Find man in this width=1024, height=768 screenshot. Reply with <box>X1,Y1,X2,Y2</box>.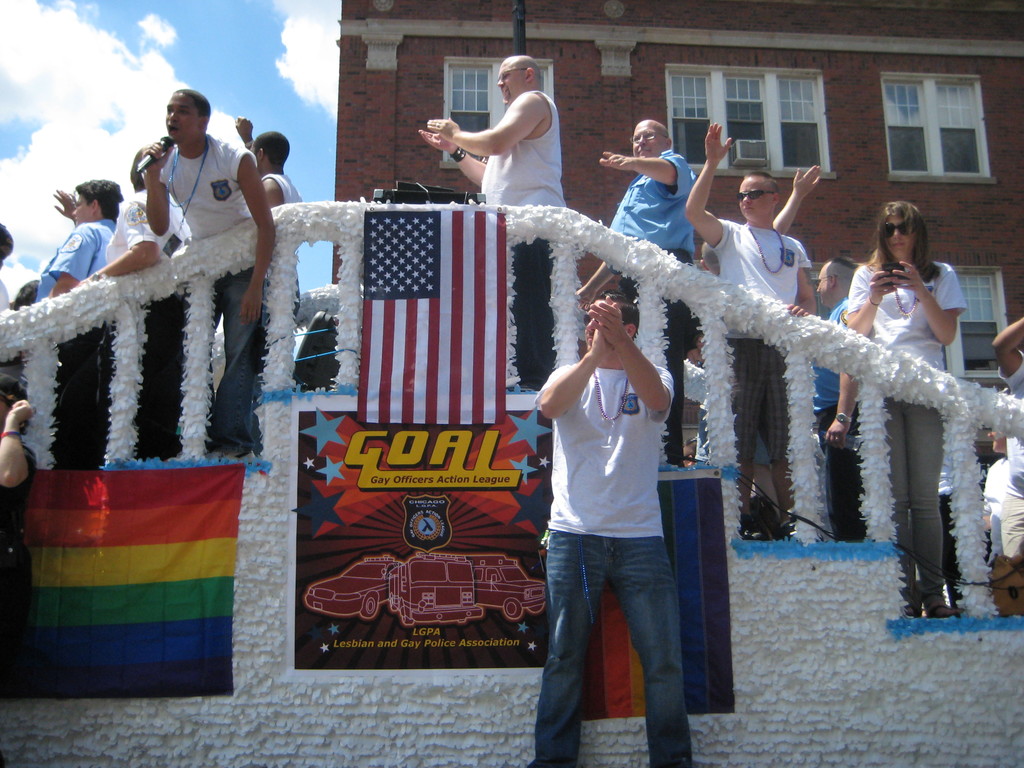
<box>810,252,856,543</box>.
